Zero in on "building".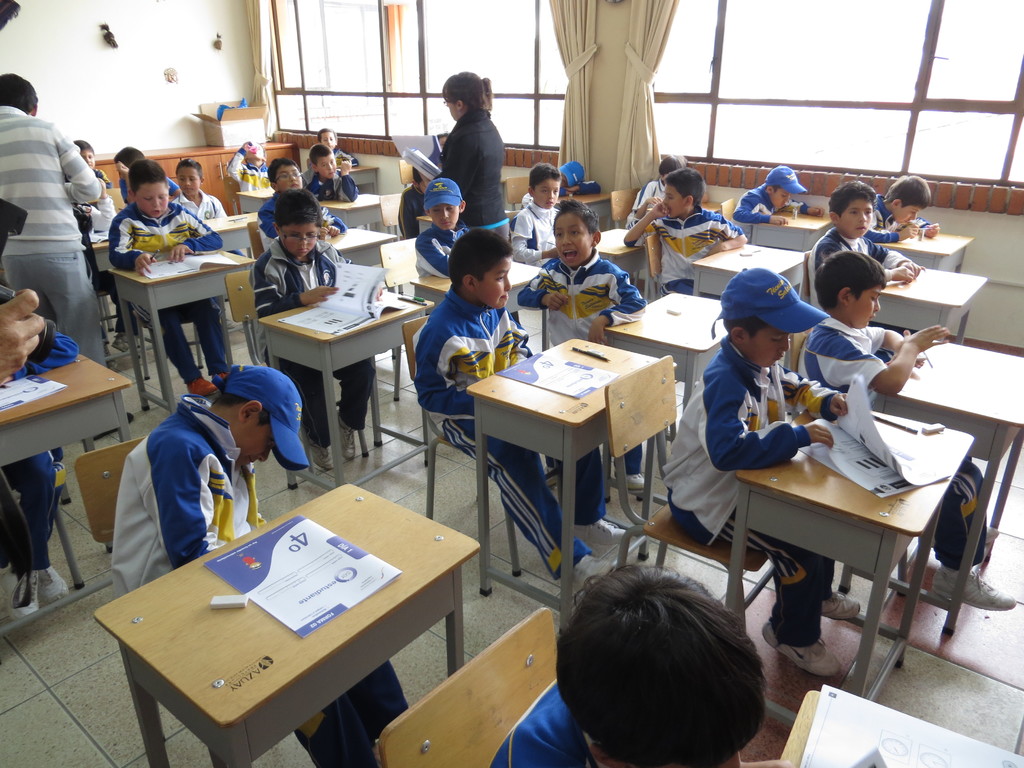
Zeroed in: [0, 0, 1023, 767].
